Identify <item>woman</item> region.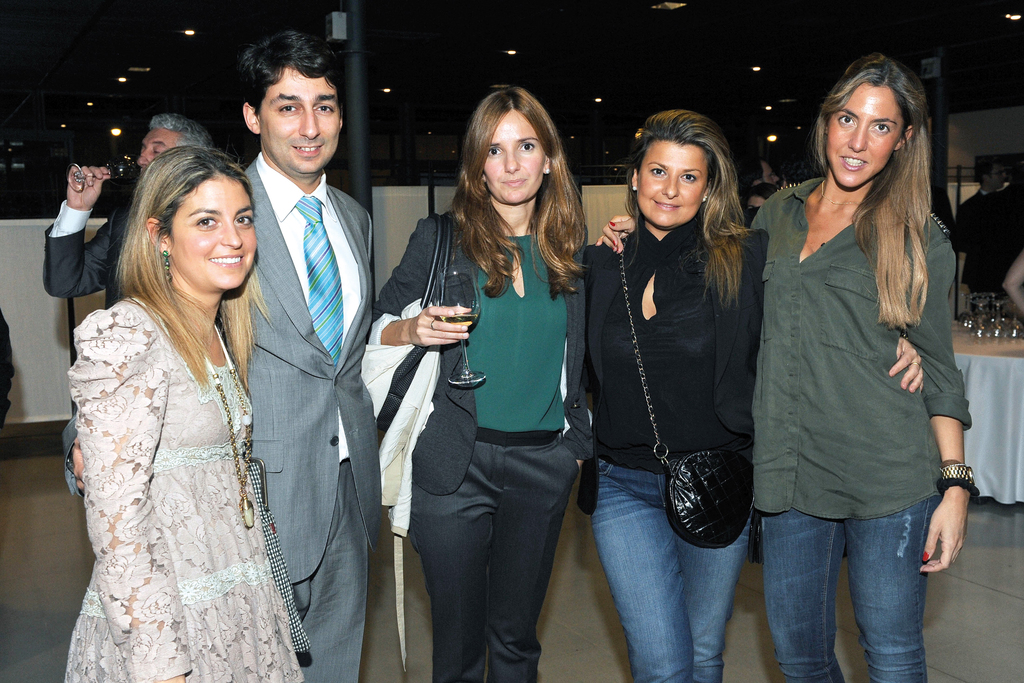
Region: BBox(575, 104, 927, 682).
